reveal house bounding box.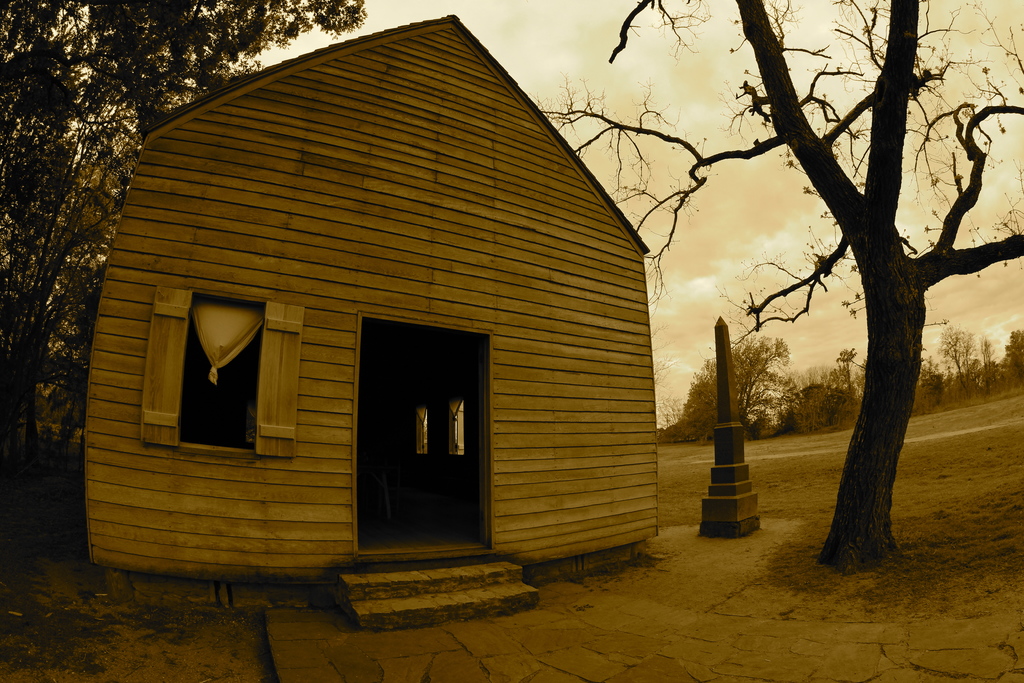
Revealed: crop(84, 13, 661, 578).
